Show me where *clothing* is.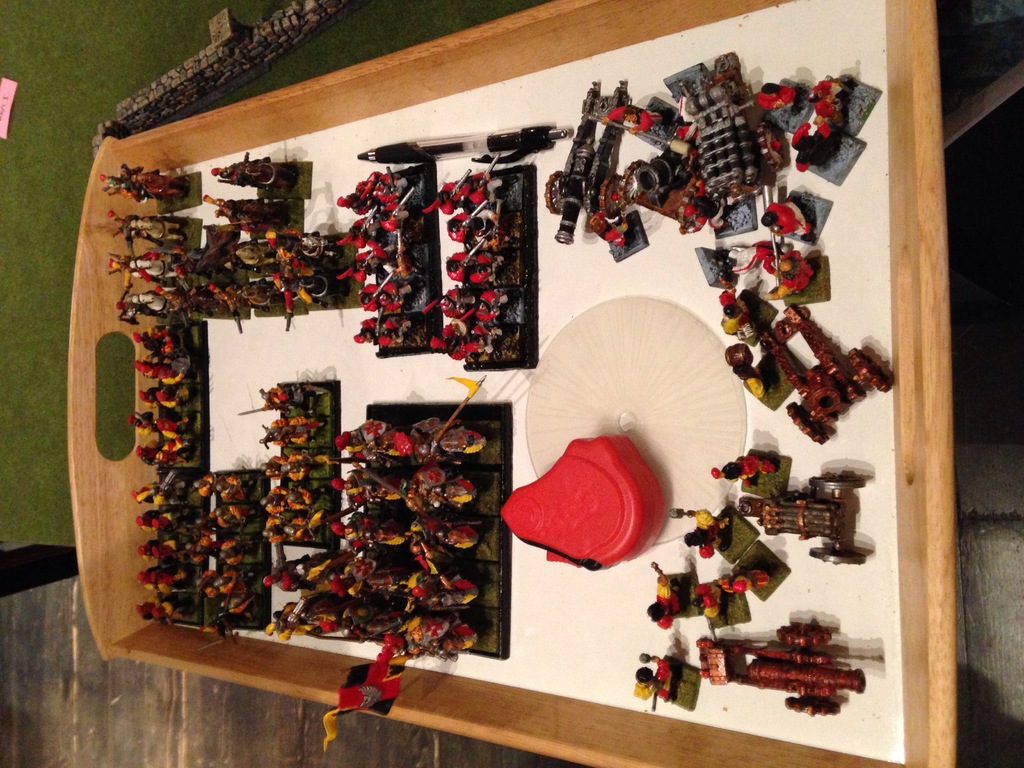
*clothing* is at l=724, t=301, r=757, b=338.
